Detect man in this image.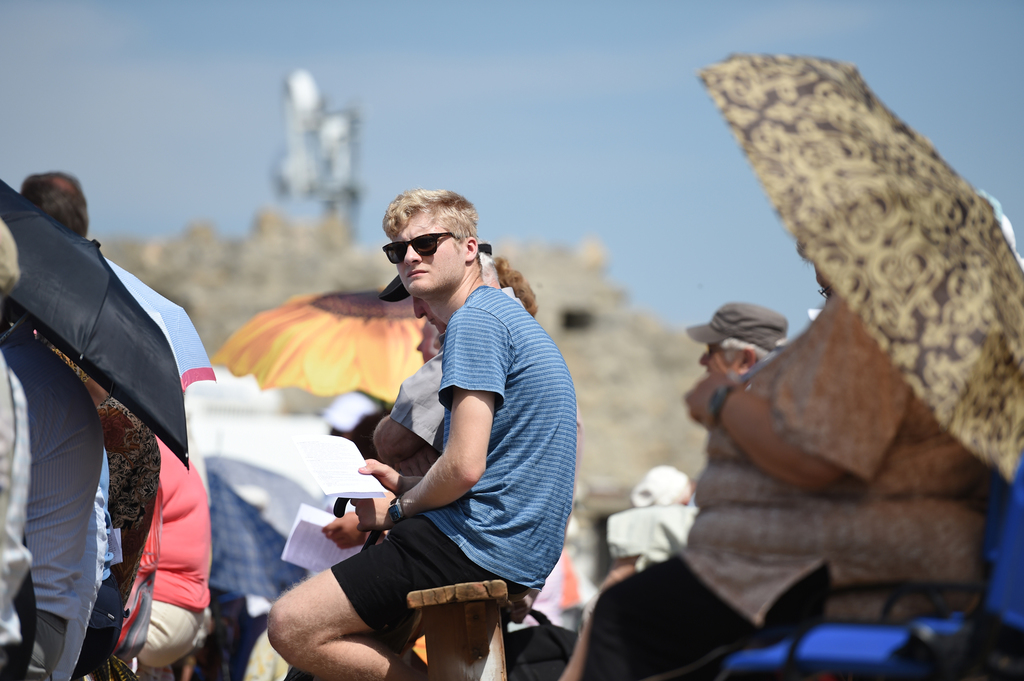
Detection: Rect(558, 304, 788, 680).
